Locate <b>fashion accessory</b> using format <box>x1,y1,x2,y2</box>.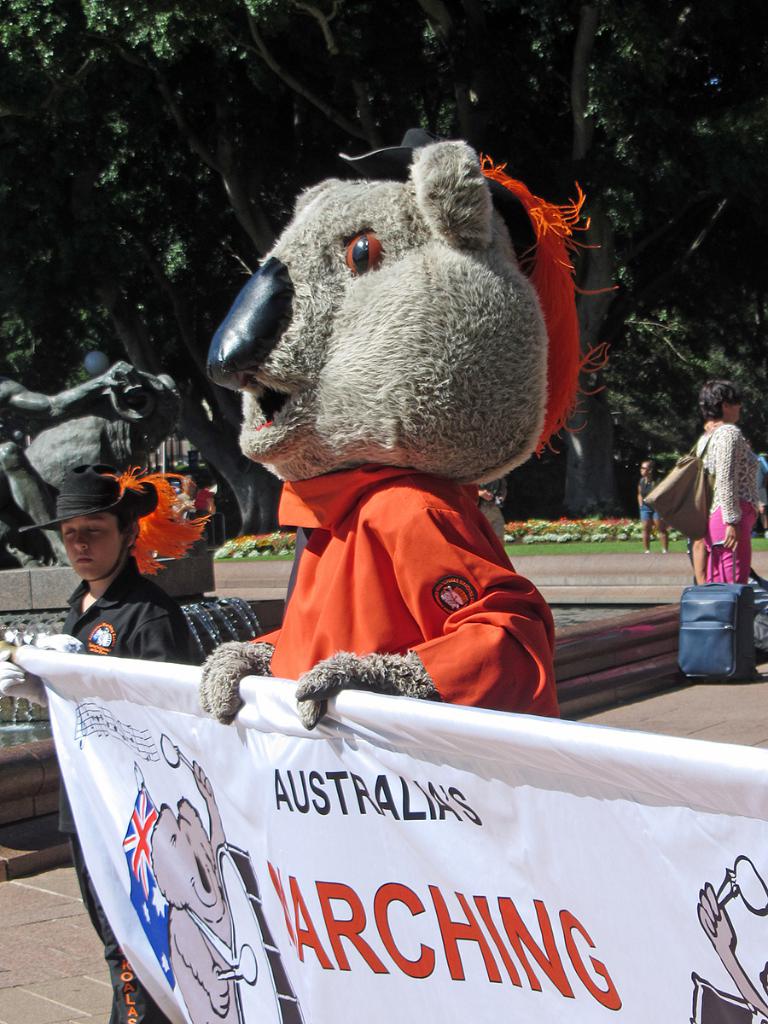
<box>643,422,722,542</box>.
